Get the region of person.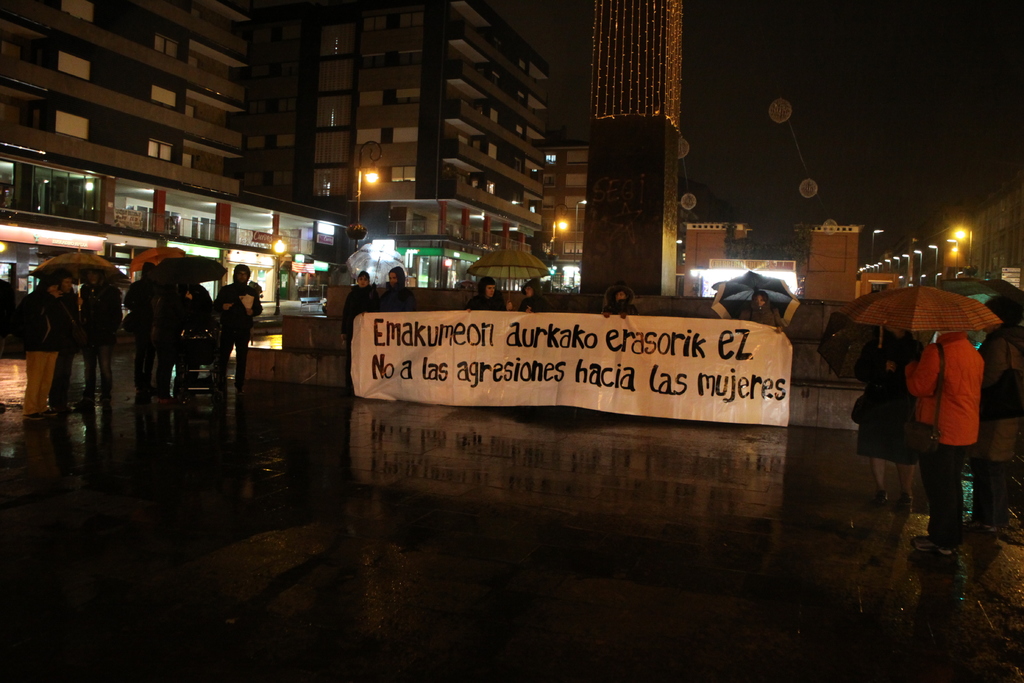
(122,269,177,399).
